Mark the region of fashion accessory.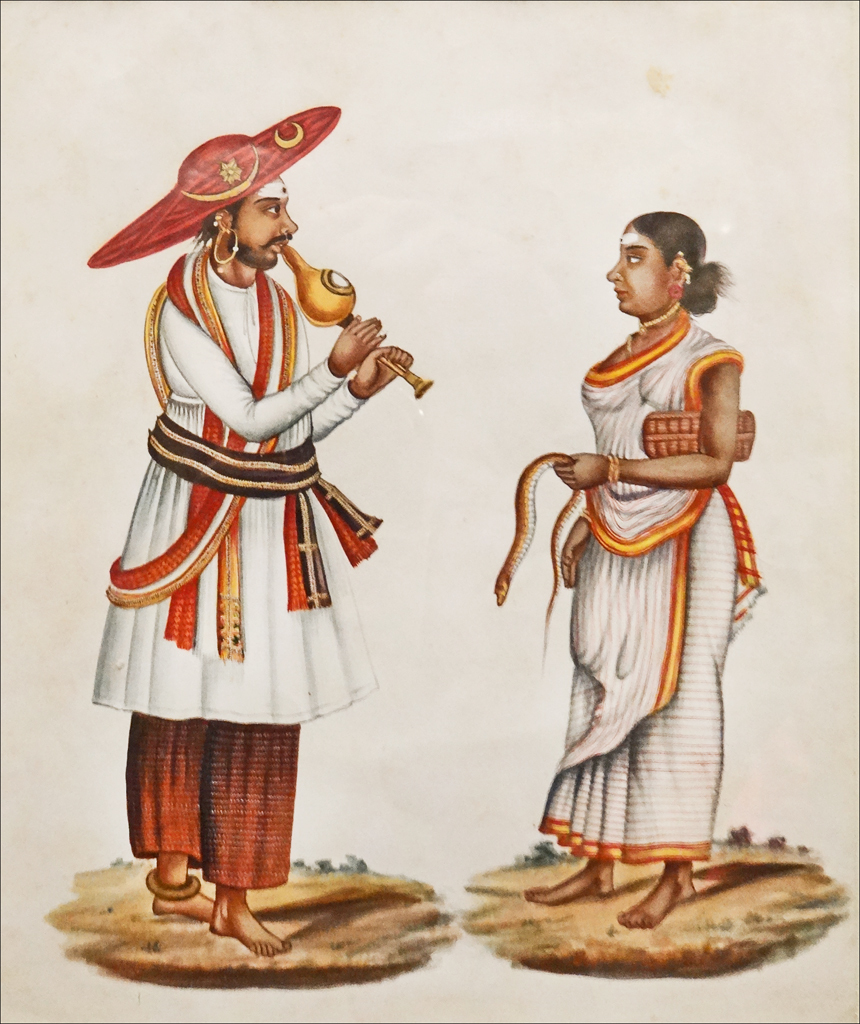
Region: {"left": 144, "top": 874, "right": 197, "bottom": 900}.
